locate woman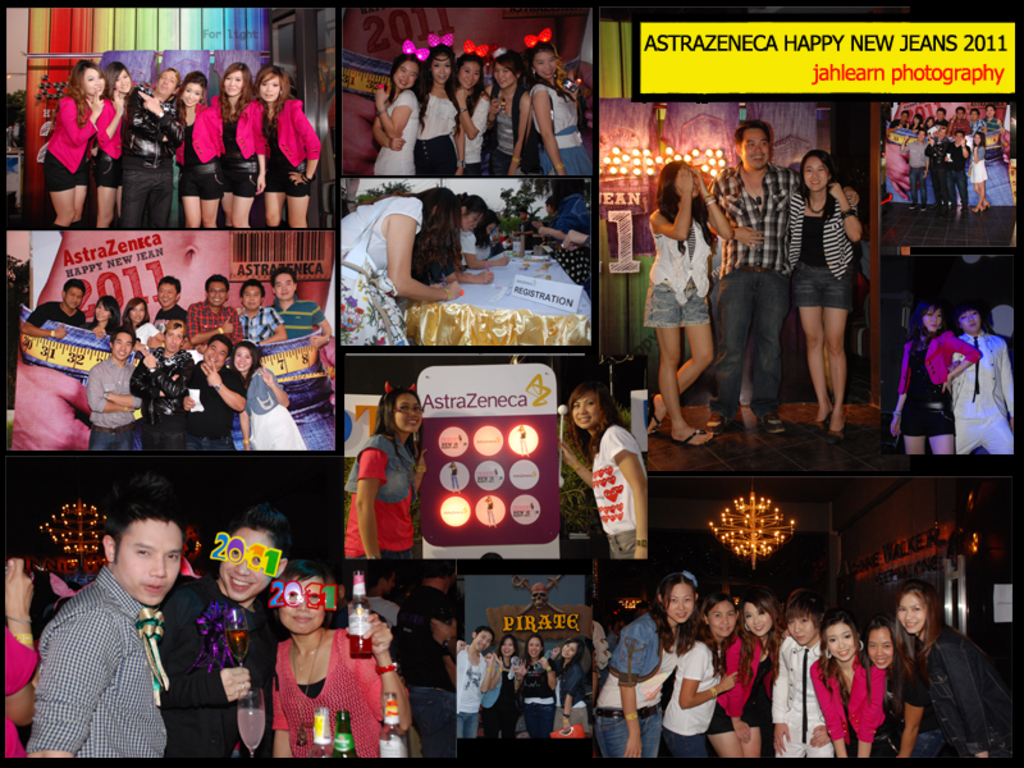
209 61 266 227
